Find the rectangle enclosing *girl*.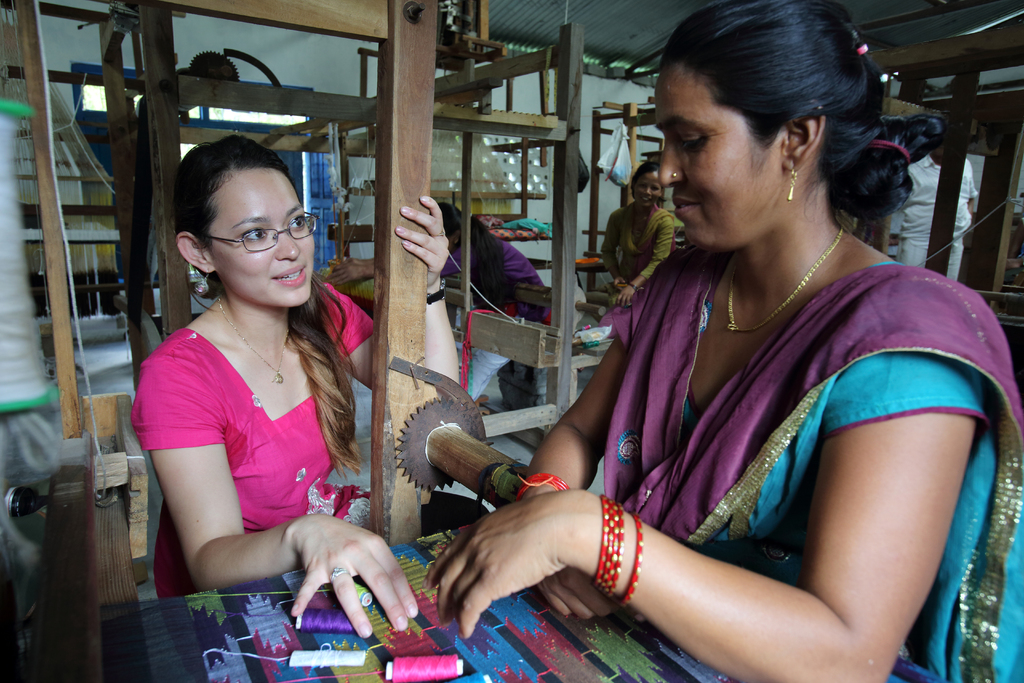
{"left": 127, "top": 134, "right": 459, "bottom": 639}.
